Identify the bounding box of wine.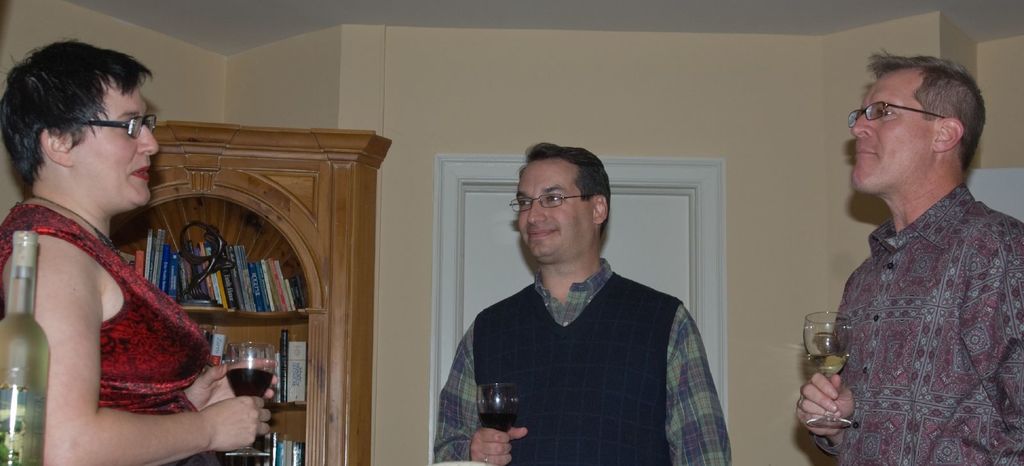
pyautogui.locateOnScreen(479, 409, 516, 433).
